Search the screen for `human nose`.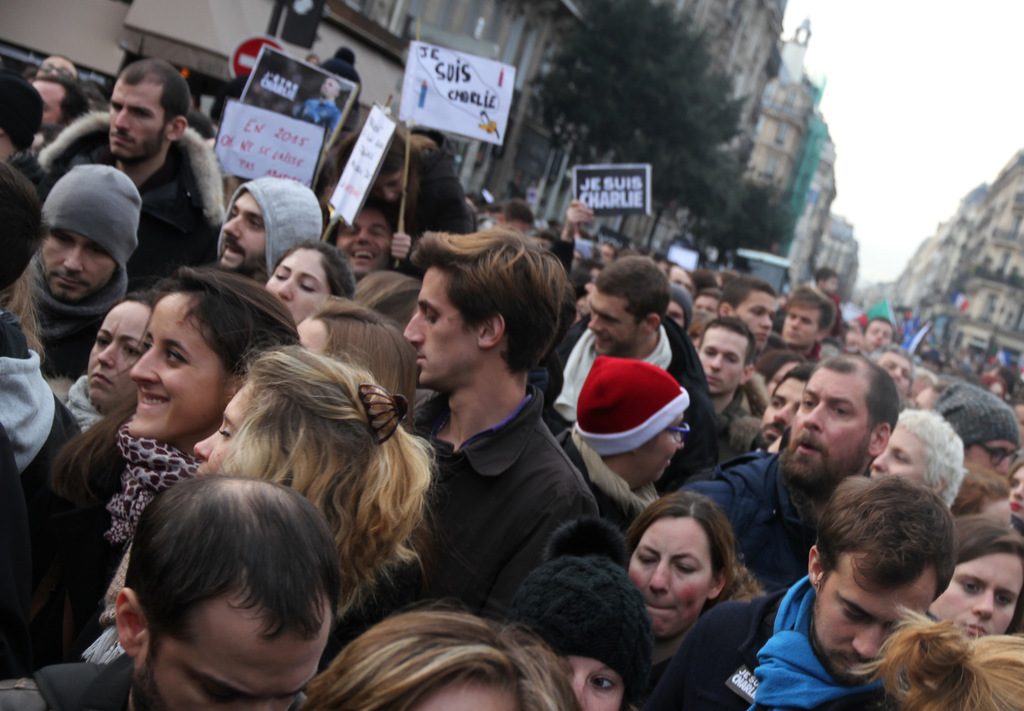
Found at <bbox>790, 319, 798, 329</bbox>.
